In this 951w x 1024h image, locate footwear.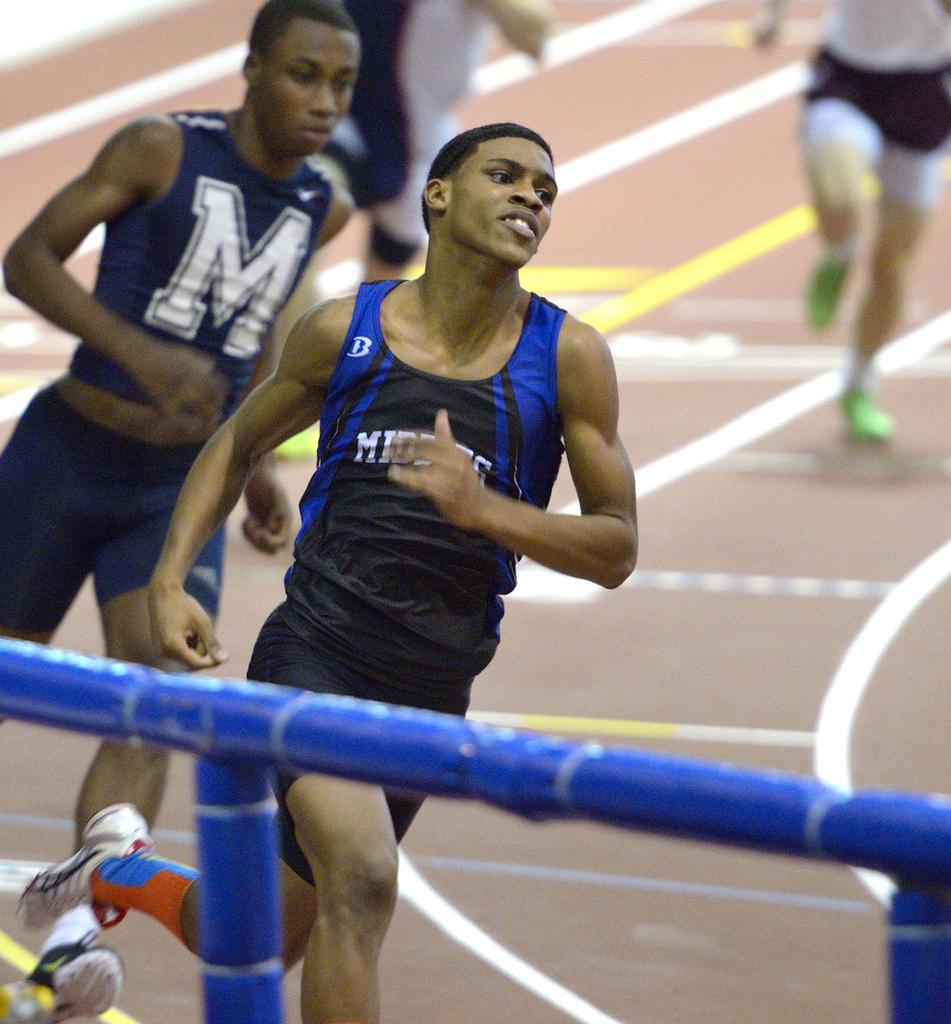
Bounding box: Rect(6, 938, 122, 1023).
